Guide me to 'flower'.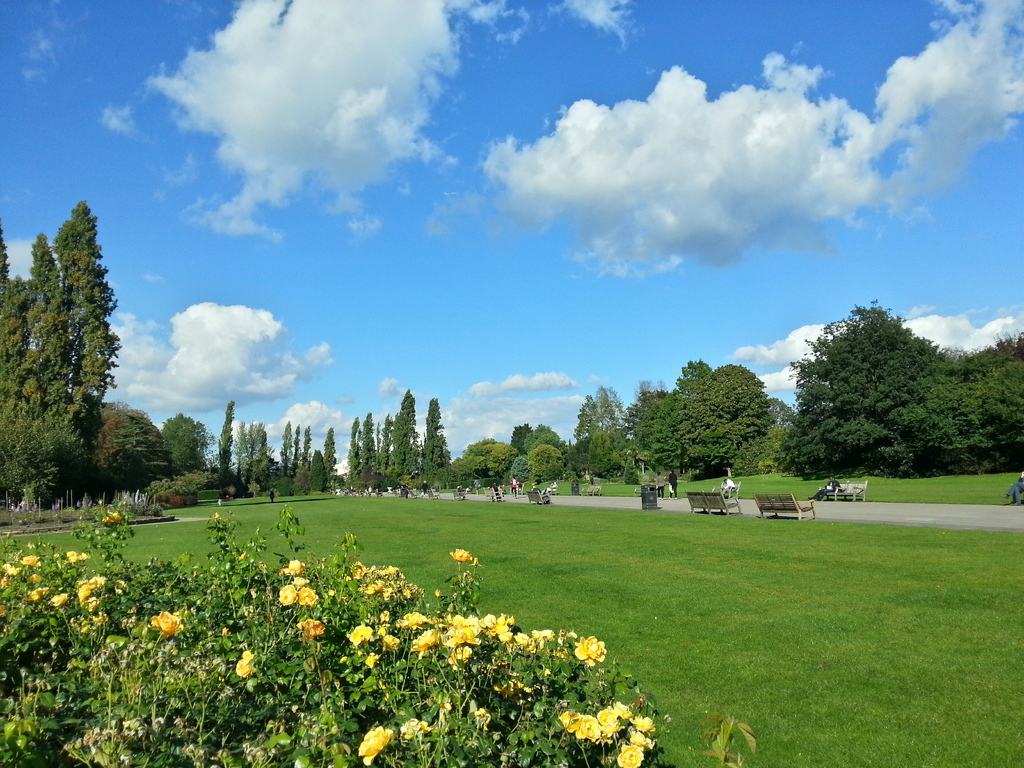
Guidance: l=277, t=584, r=297, b=605.
